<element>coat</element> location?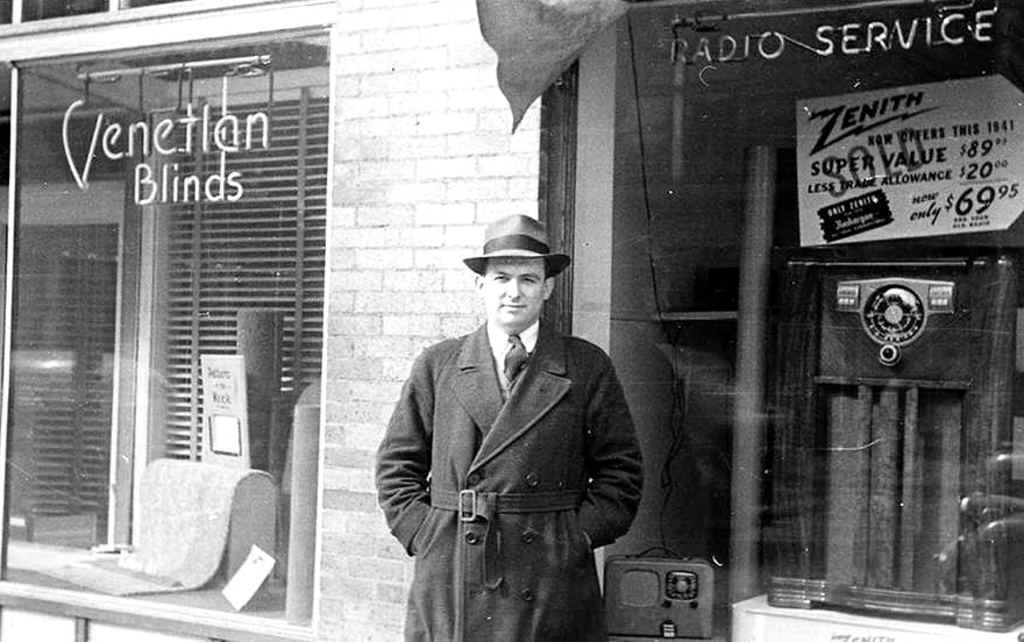
[left=364, top=263, right=645, bottom=635]
